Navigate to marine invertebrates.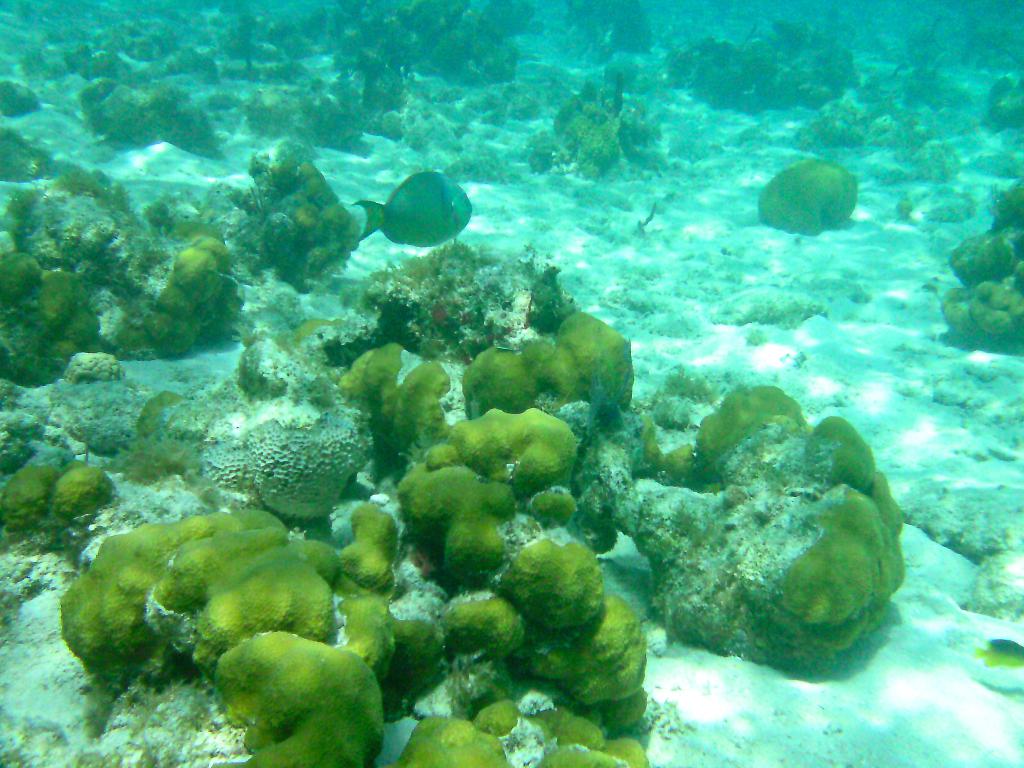
Navigation target: 465/309/633/435.
